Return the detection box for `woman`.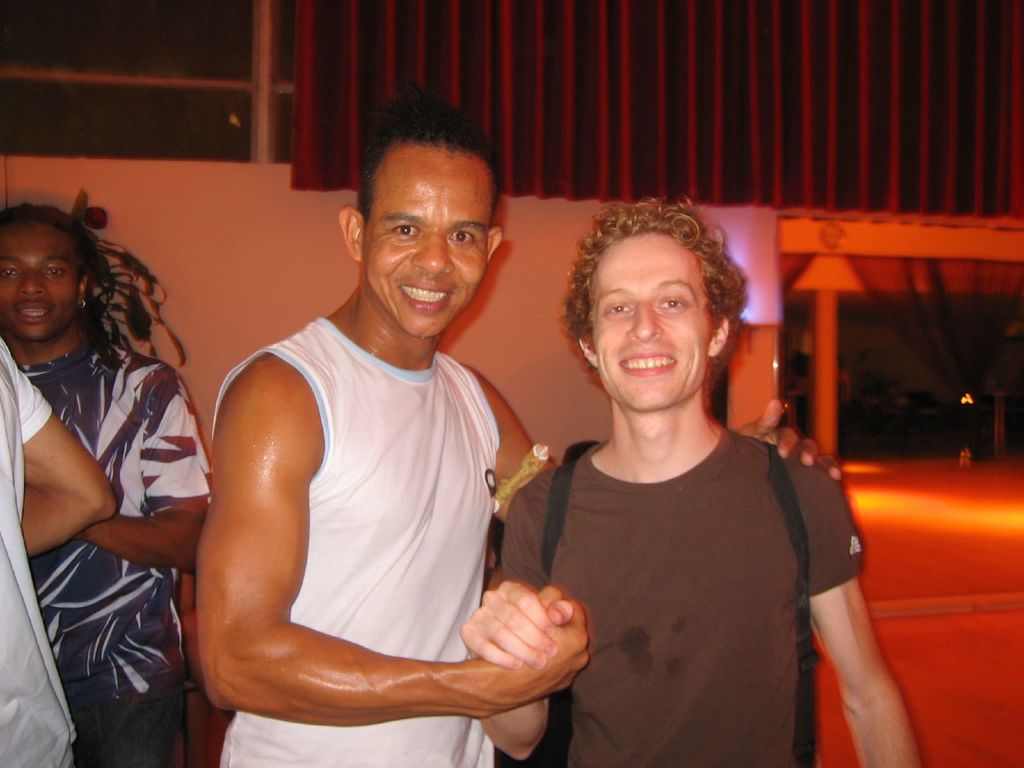
bbox(489, 198, 879, 767).
